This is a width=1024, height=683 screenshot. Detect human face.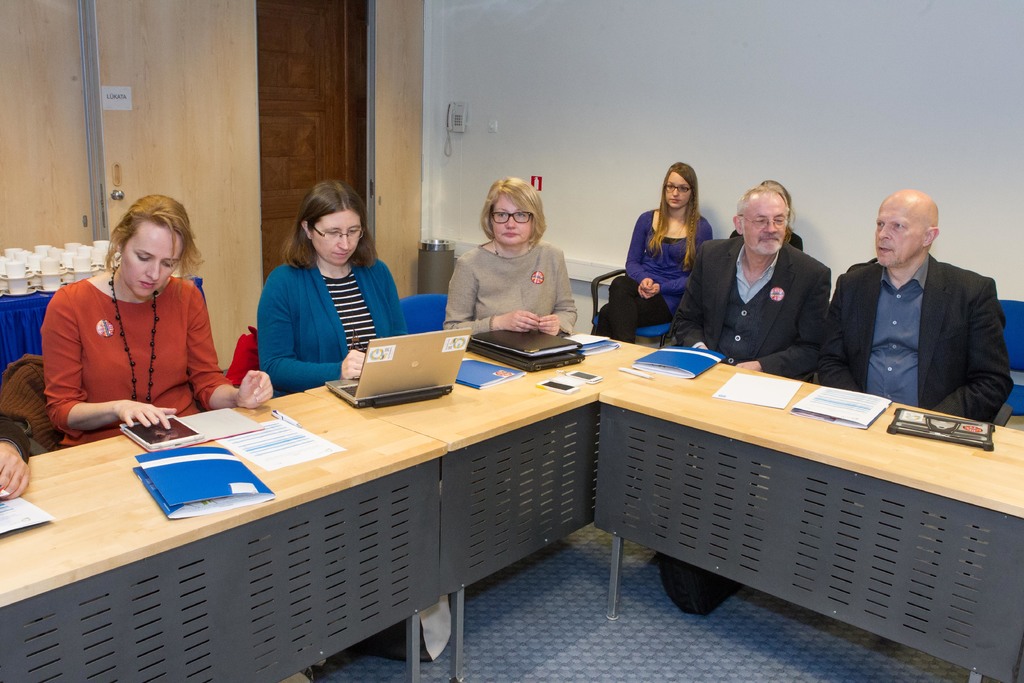
locate(666, 172, 692, 209).
